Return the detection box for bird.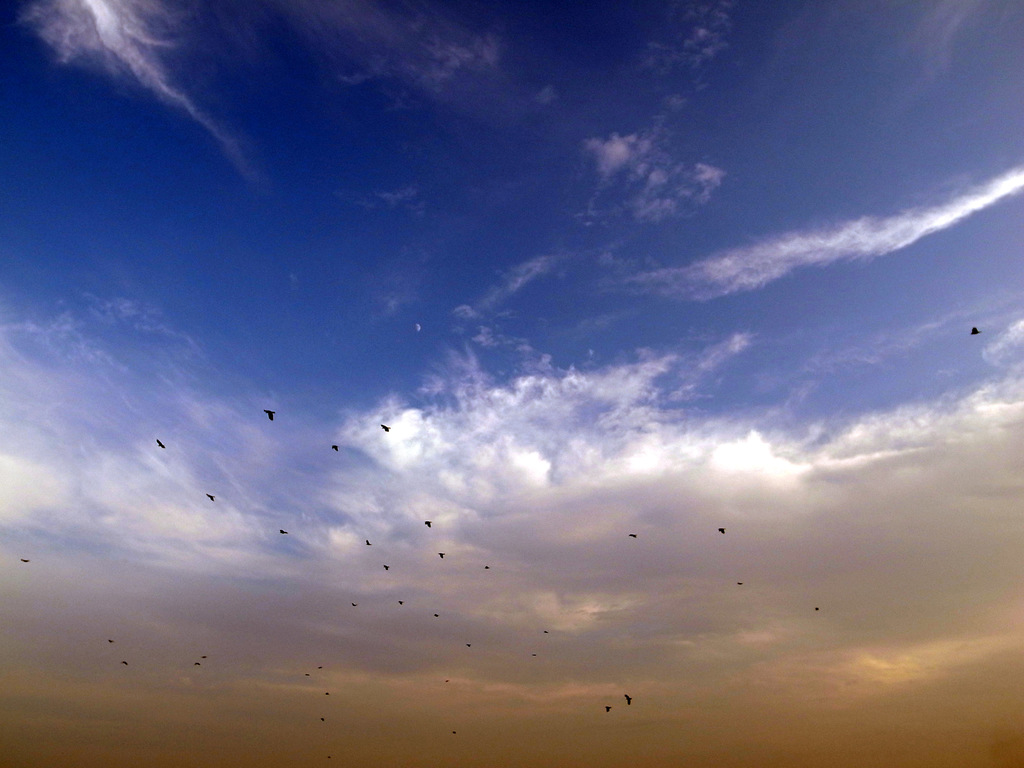
select_region(432, 610, 439, 618).
